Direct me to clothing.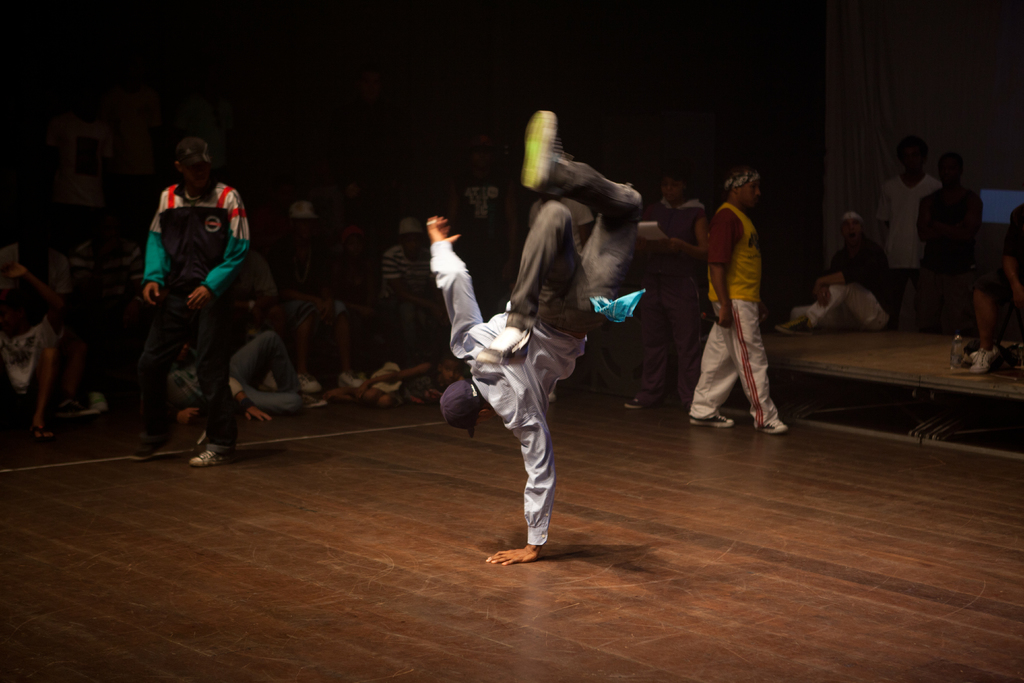
Direction: 786:230:890:334.
